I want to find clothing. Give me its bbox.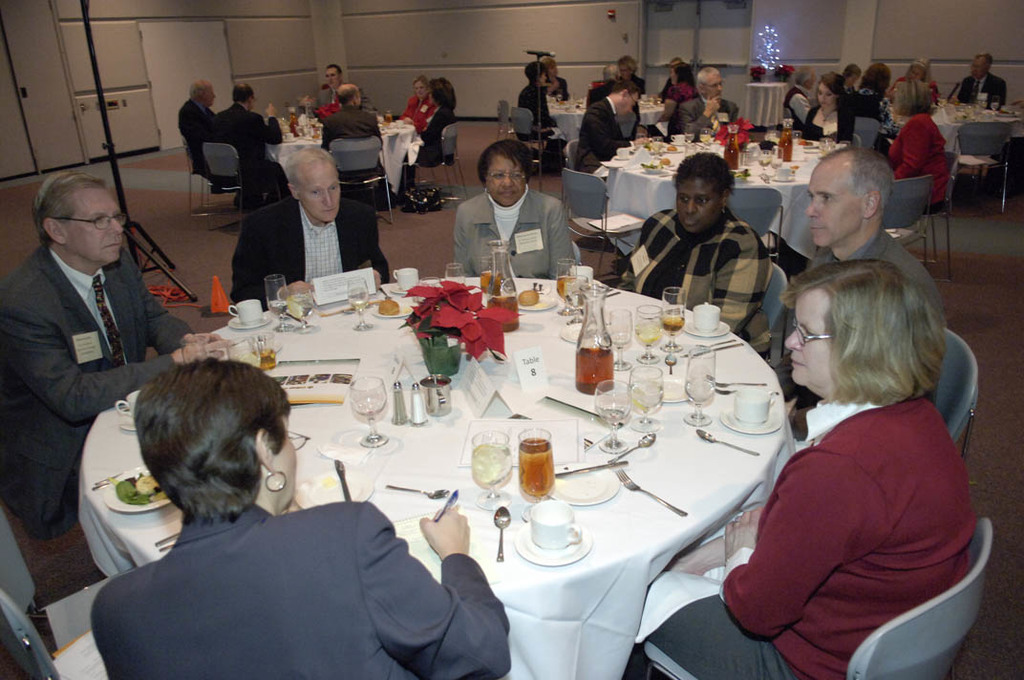
[395,90,435,133].
